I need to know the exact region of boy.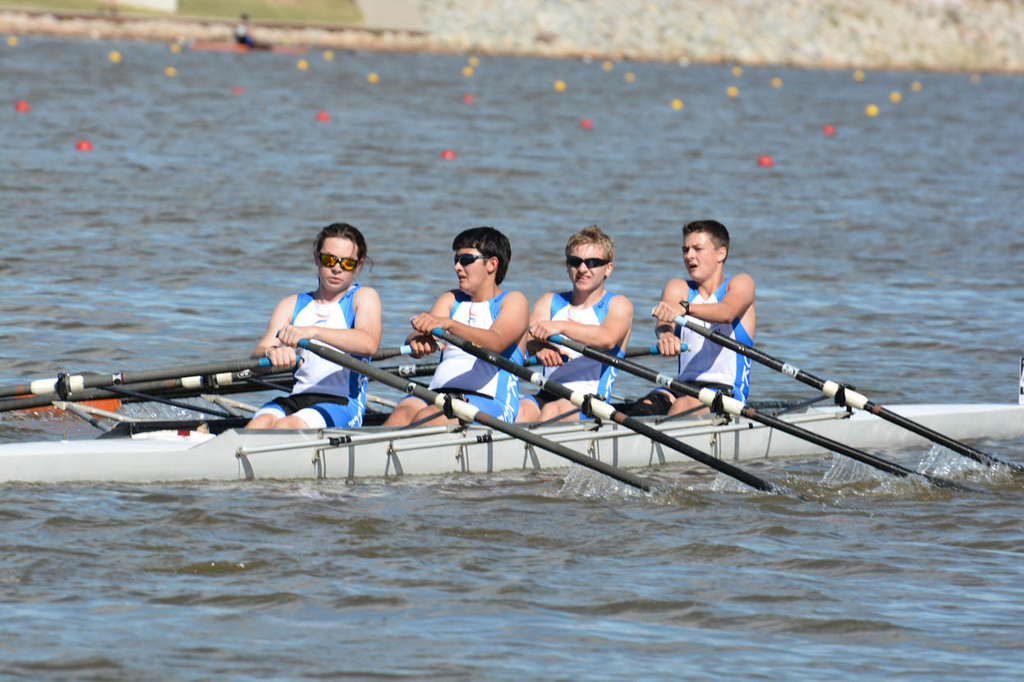
Region: locate(409, 224, 548, 401).
